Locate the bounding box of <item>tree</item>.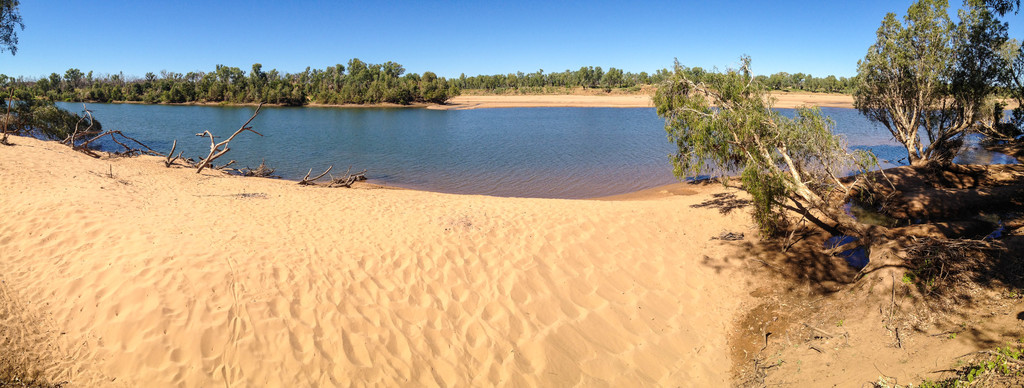
Bounding box: x1=645 y1=52 x2=880 y2=237.
